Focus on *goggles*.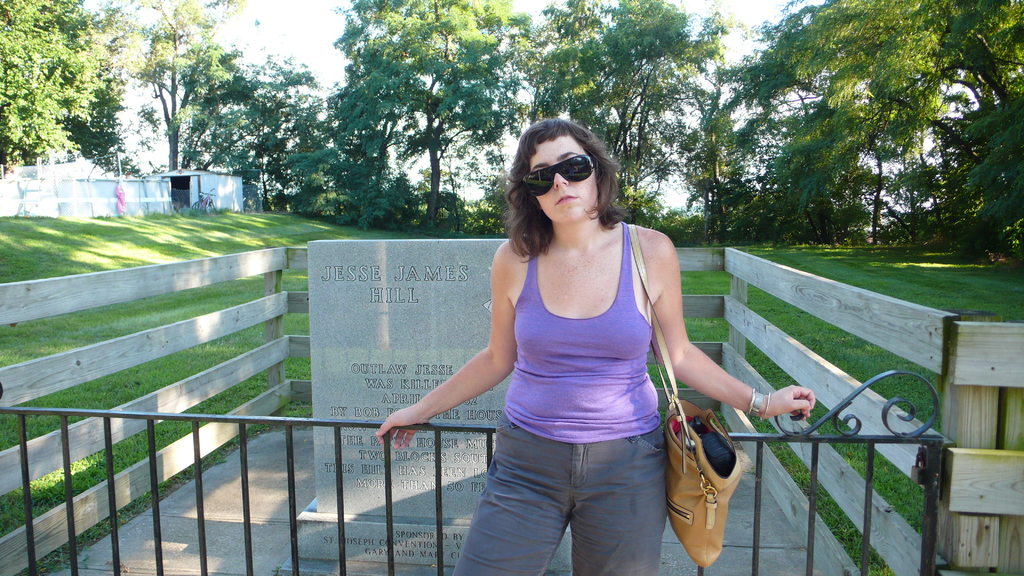
Focused at (left=518, top=144, right=608, bottom=203).
